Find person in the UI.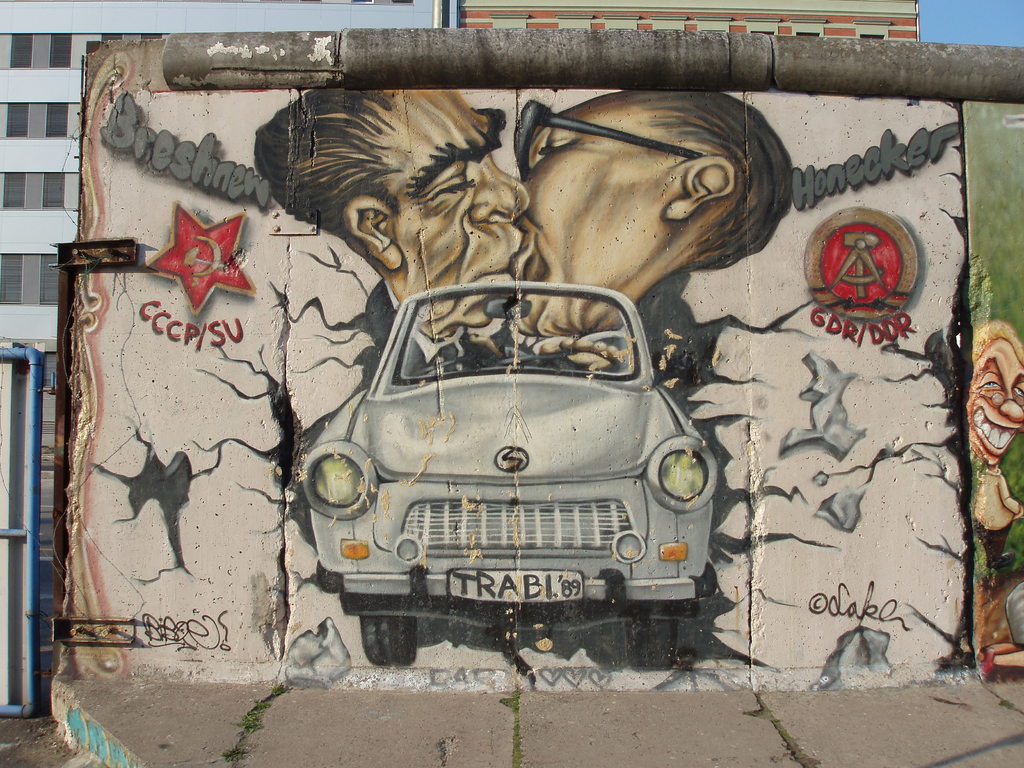
UI element at rect(514, 92, 795, 368).
